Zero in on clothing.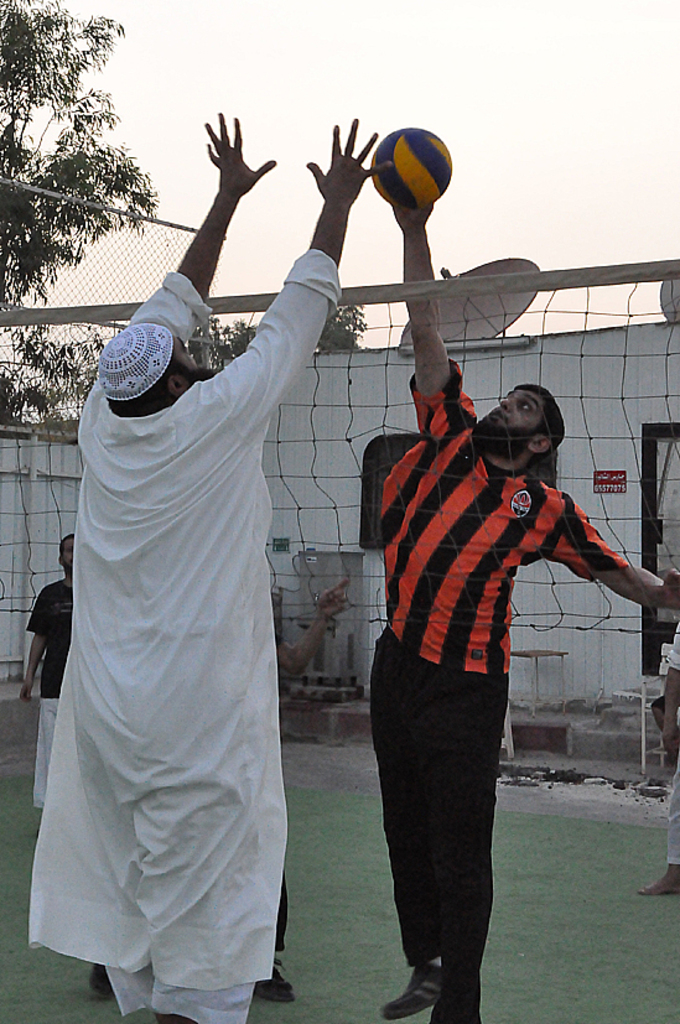
Zeroed in: (14, 266, 341, 1023).
